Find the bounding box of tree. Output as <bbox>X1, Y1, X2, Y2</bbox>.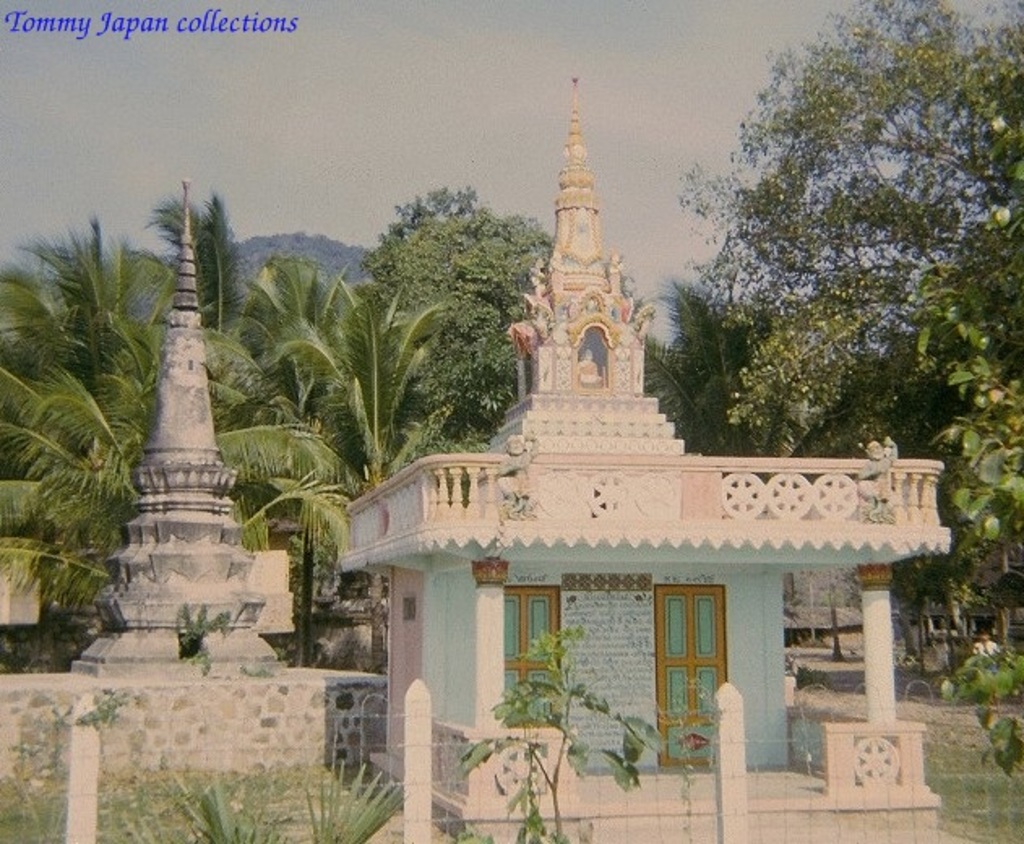
<bbox>677, 32, 1001, 484</bbox>.
